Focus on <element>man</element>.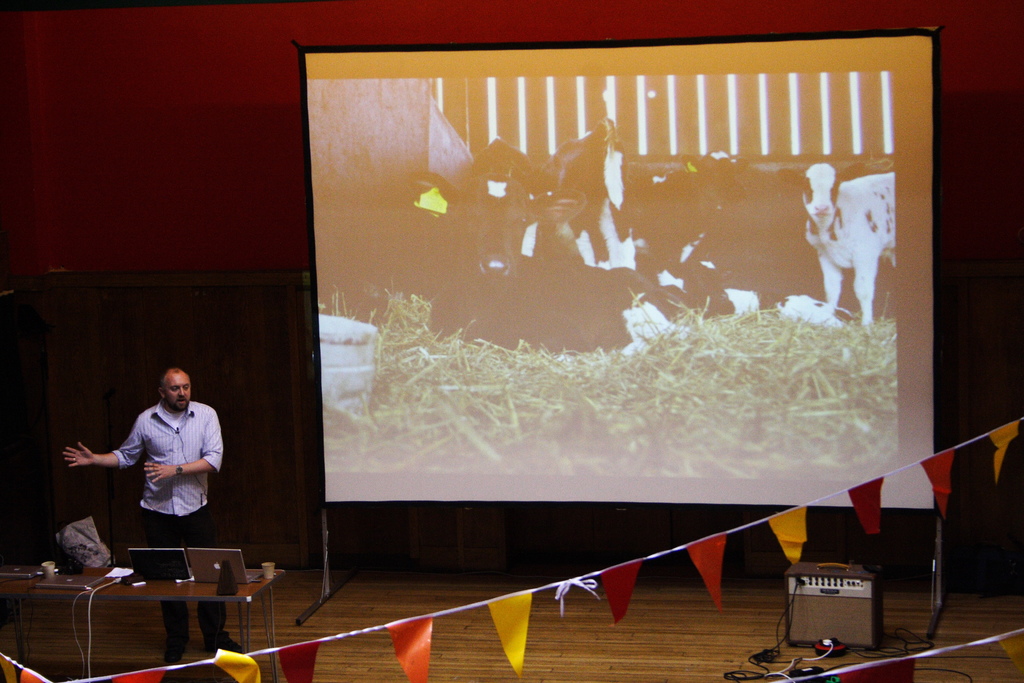
Focused at 74 370 220 560.
